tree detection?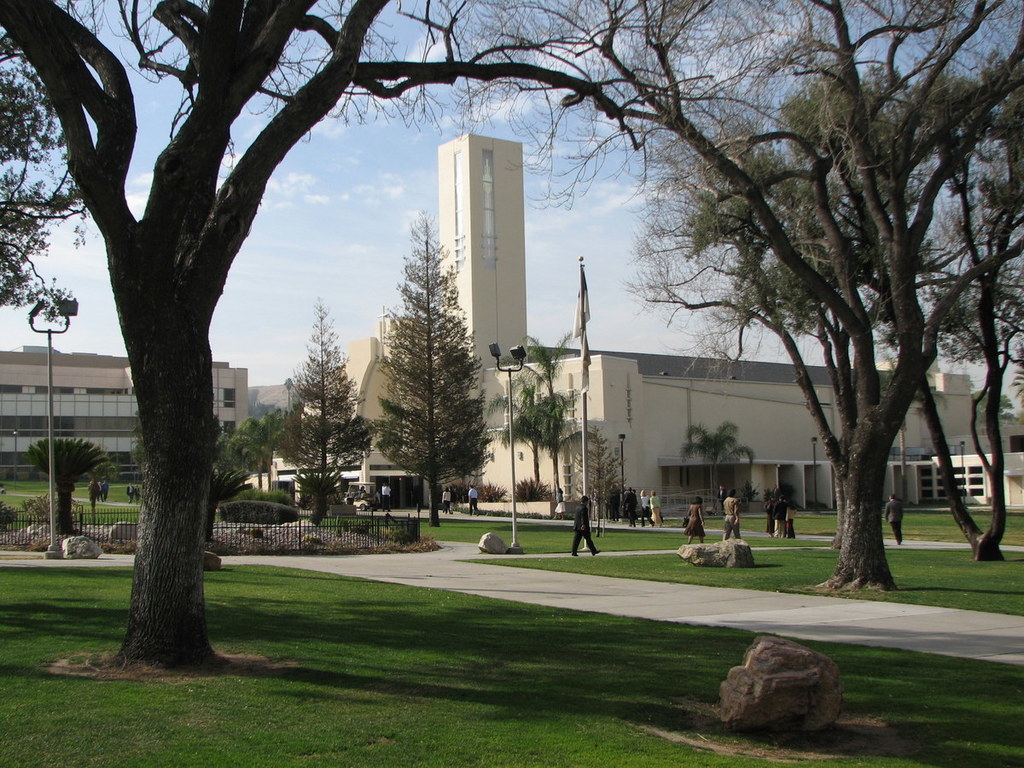
left=674, top=425, right=753, bottom=515
